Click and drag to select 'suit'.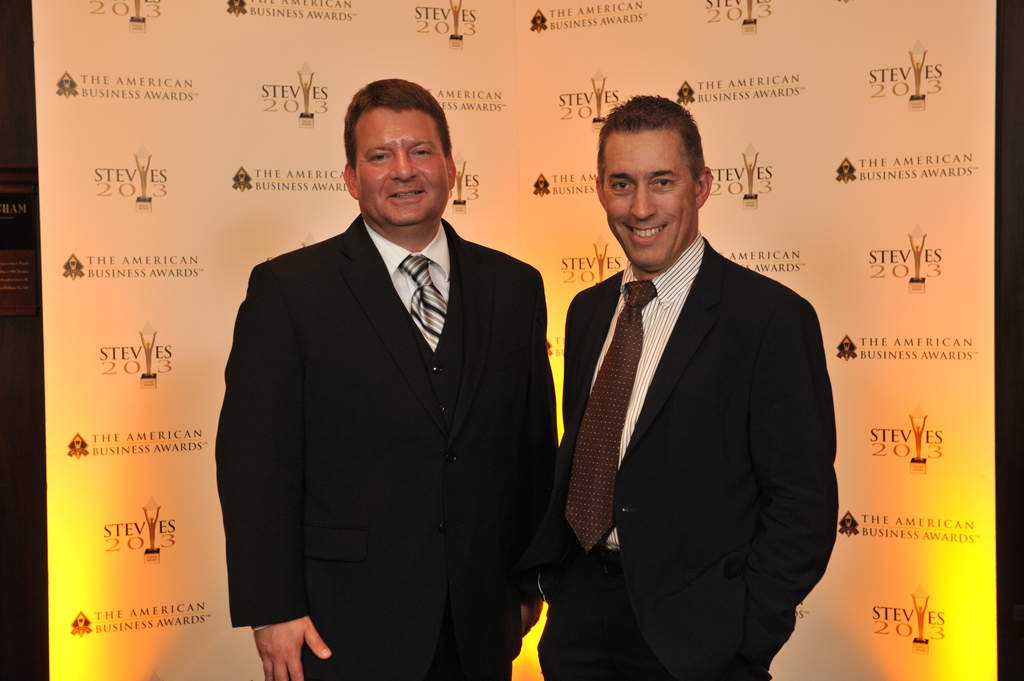
Selection: (214, 217, 564, 680).
